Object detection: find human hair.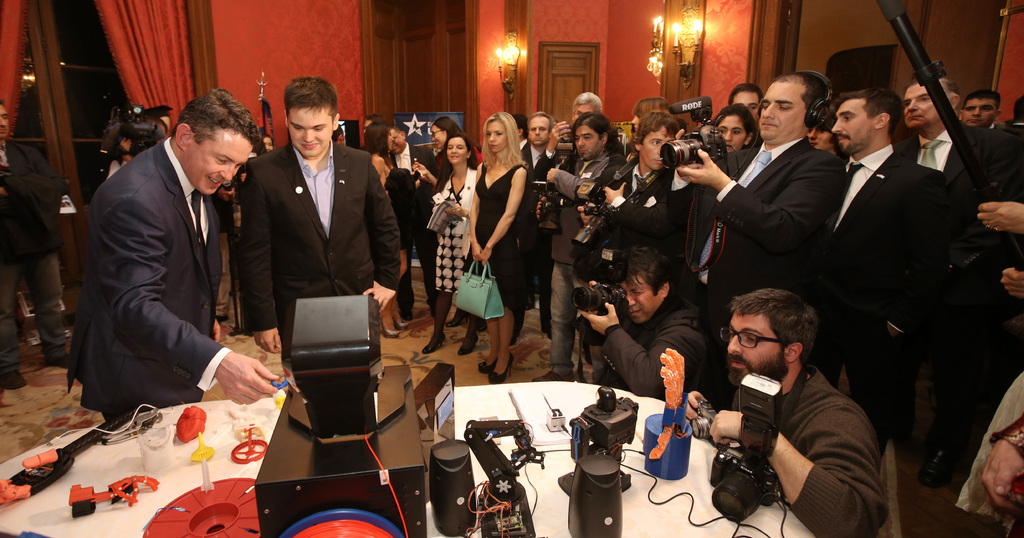
crop(571, 108, 626, 162).
